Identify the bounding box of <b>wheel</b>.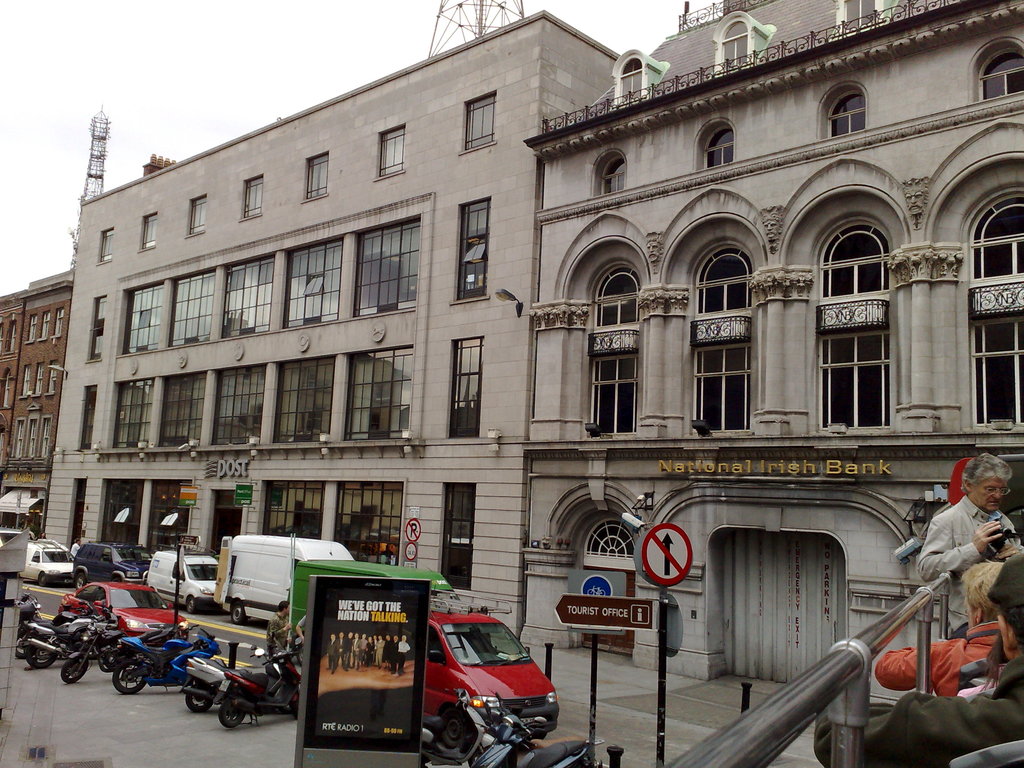
x1=282, y1=685, x2=300, y2=720.
